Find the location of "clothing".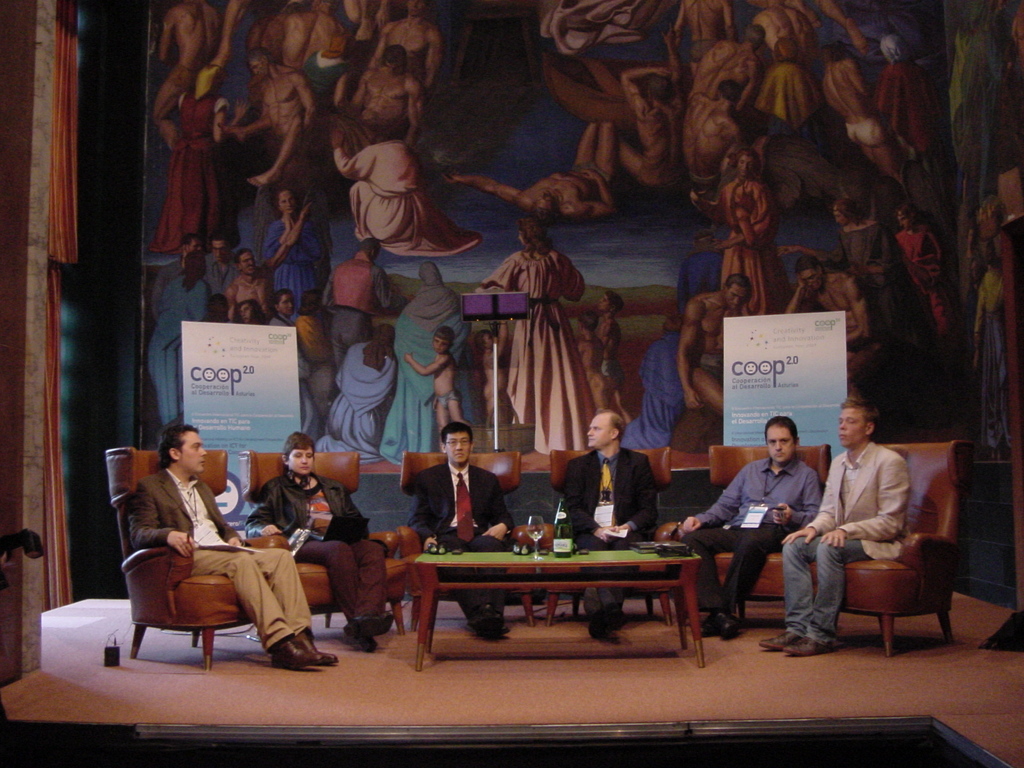
Location: bbox=(775, 442, 902, 639).
